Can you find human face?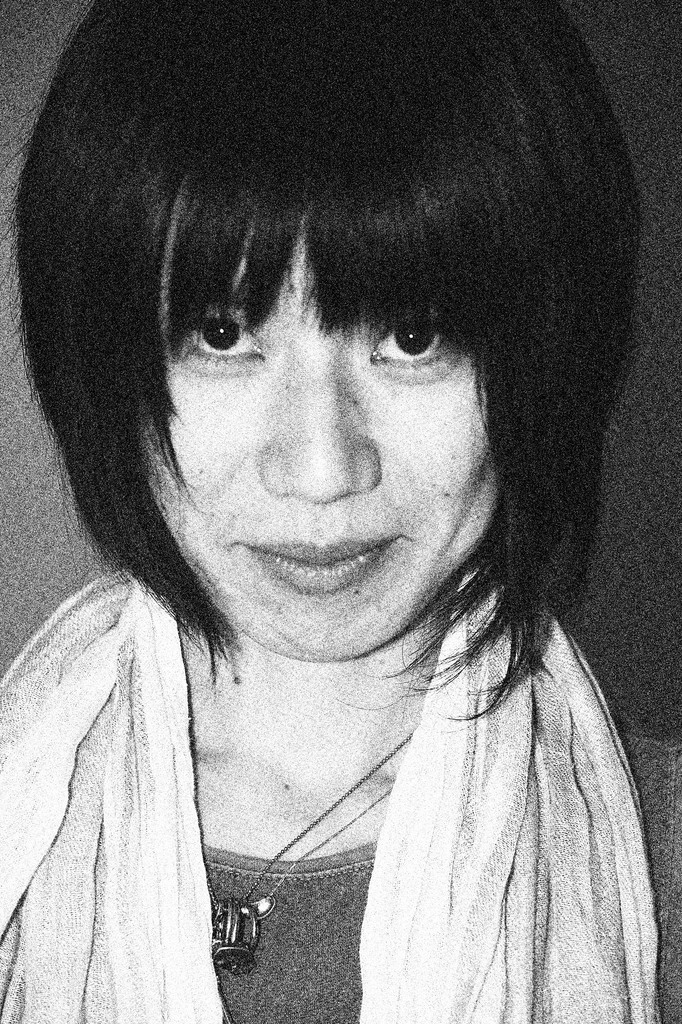
Yes, bounding box: <box>138,185,500,655</box>.
